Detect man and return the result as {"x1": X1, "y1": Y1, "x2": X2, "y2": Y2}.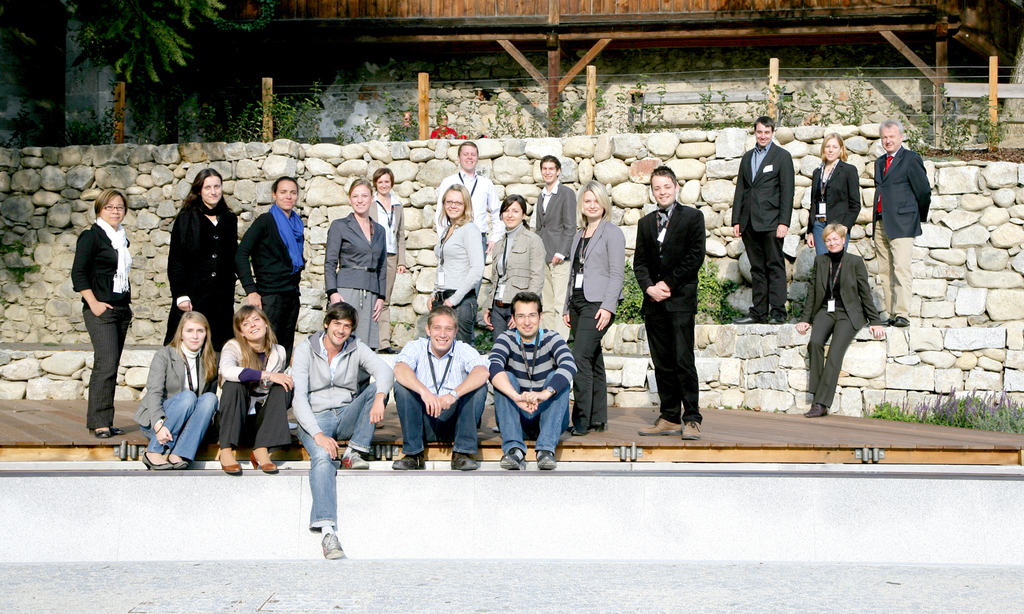
{"x1": 633, "y1": 168, "x2": 708, "y2": 441}.
